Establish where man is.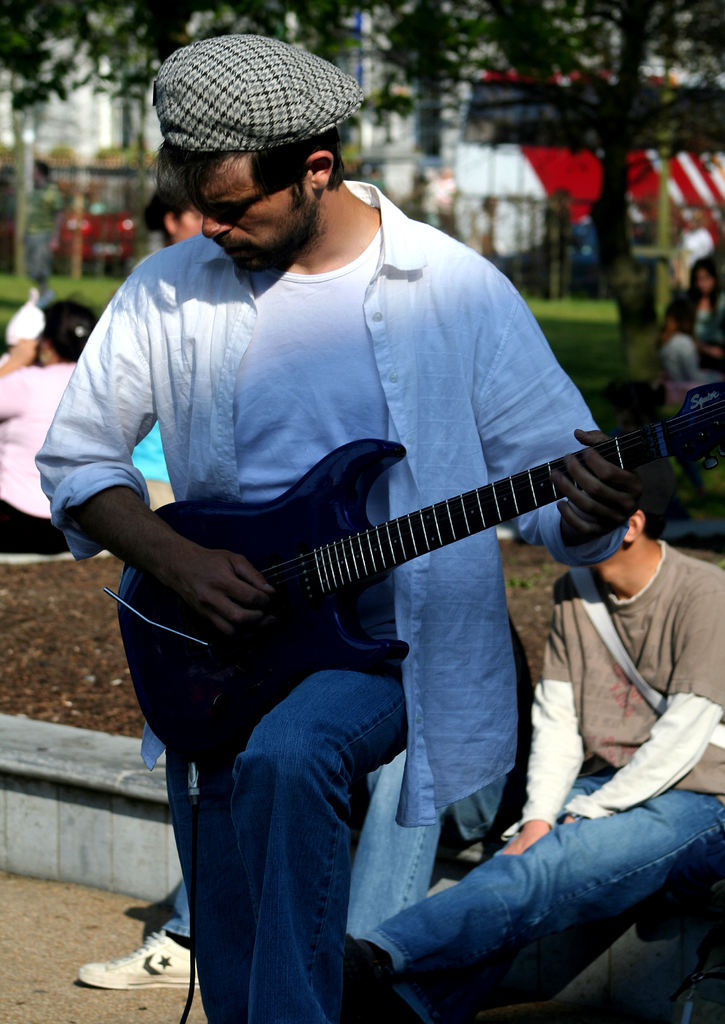
Established at <box>418,389,724,988</box>.
